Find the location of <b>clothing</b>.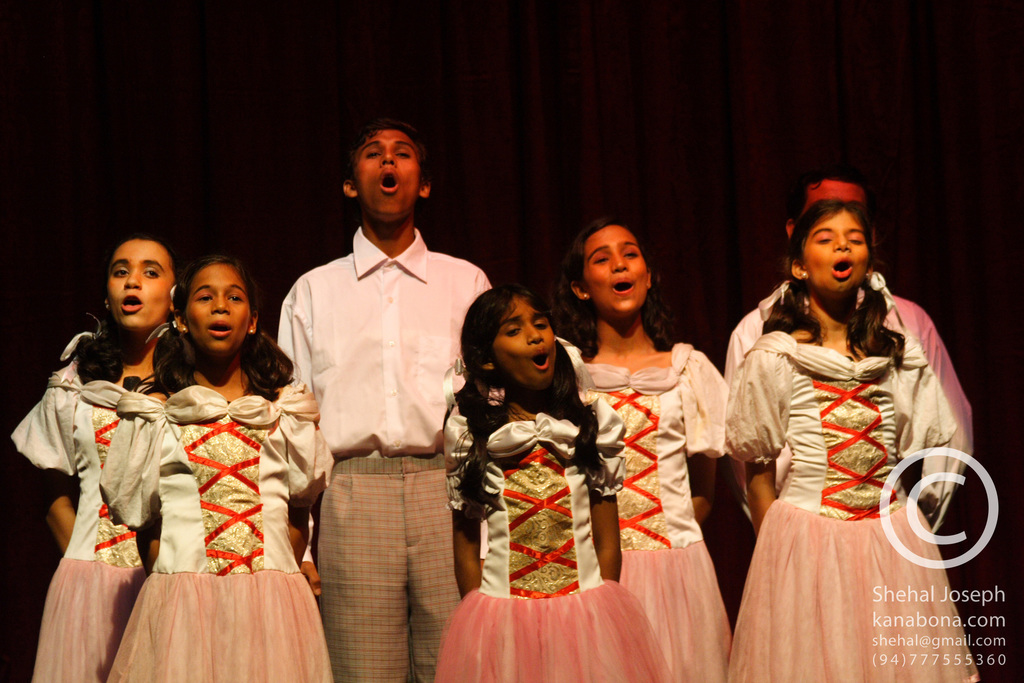
Location: bbox=(100, 378, 333, 682).
